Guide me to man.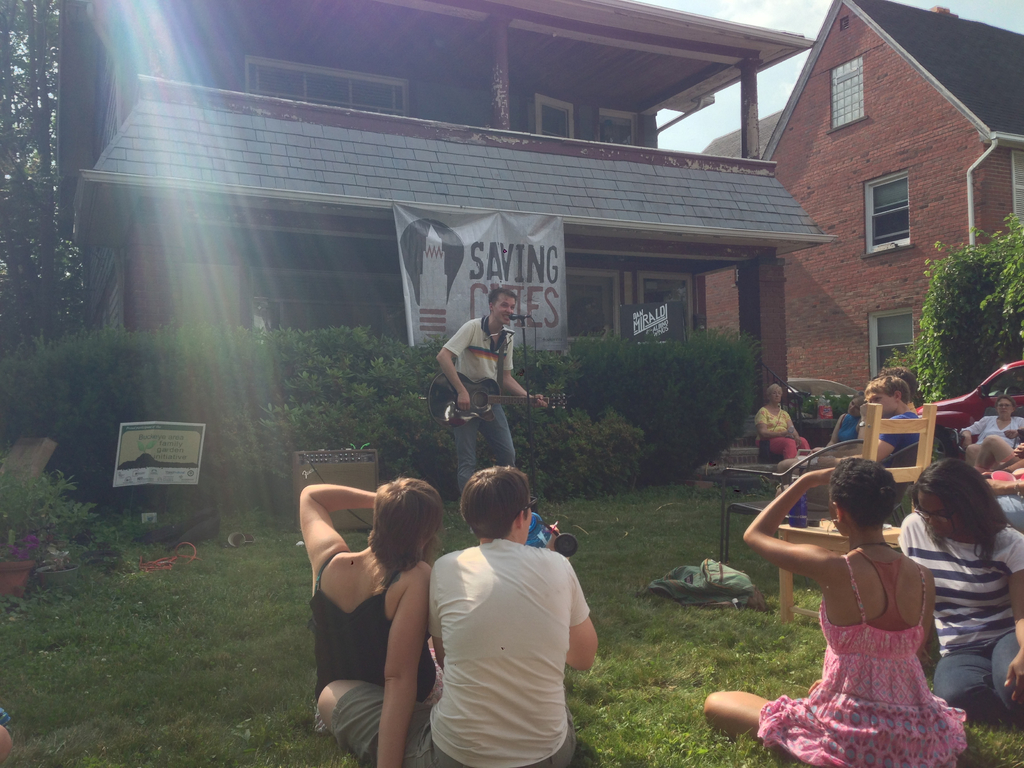
Guidance: 870:364:923:419.
